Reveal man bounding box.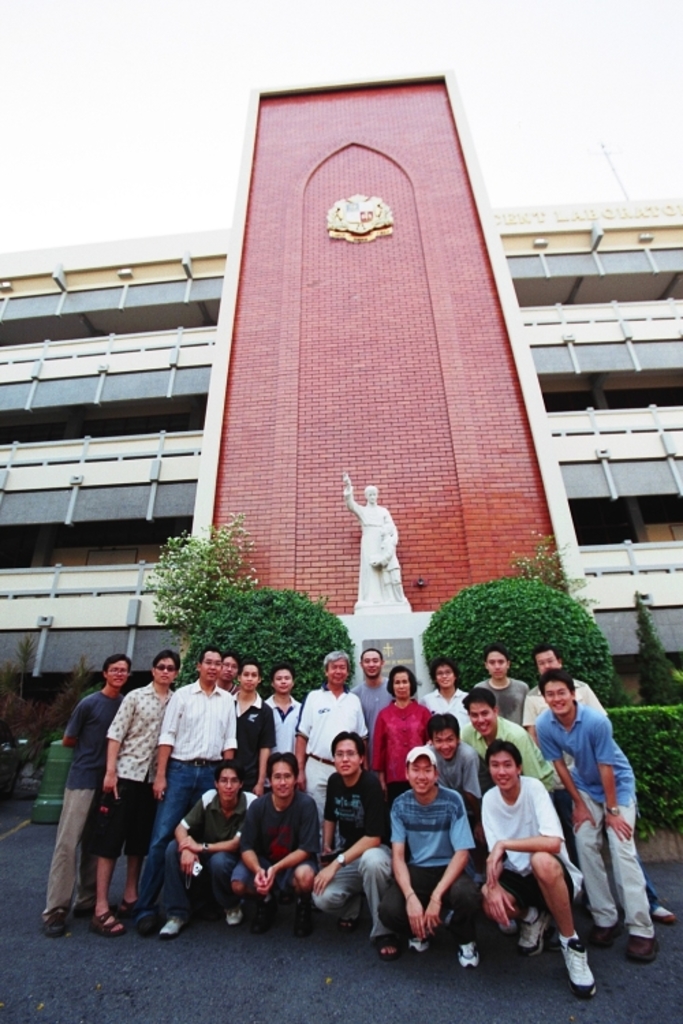
Revealed: <box>387,744,490,973</box>.
